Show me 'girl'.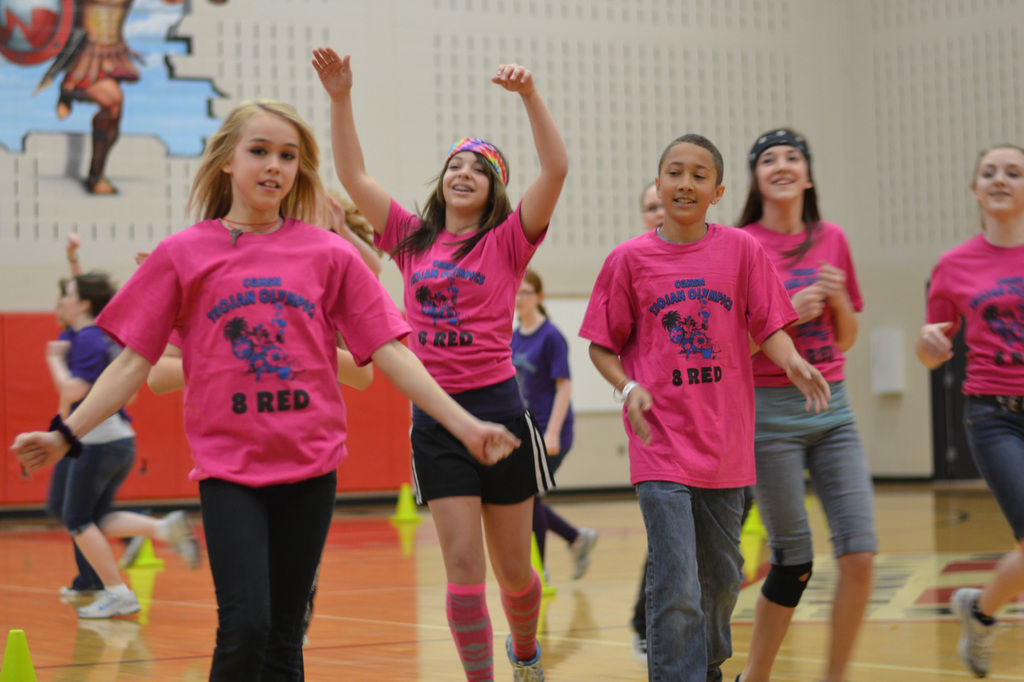
'girl' is here: [8,97,520,681].
